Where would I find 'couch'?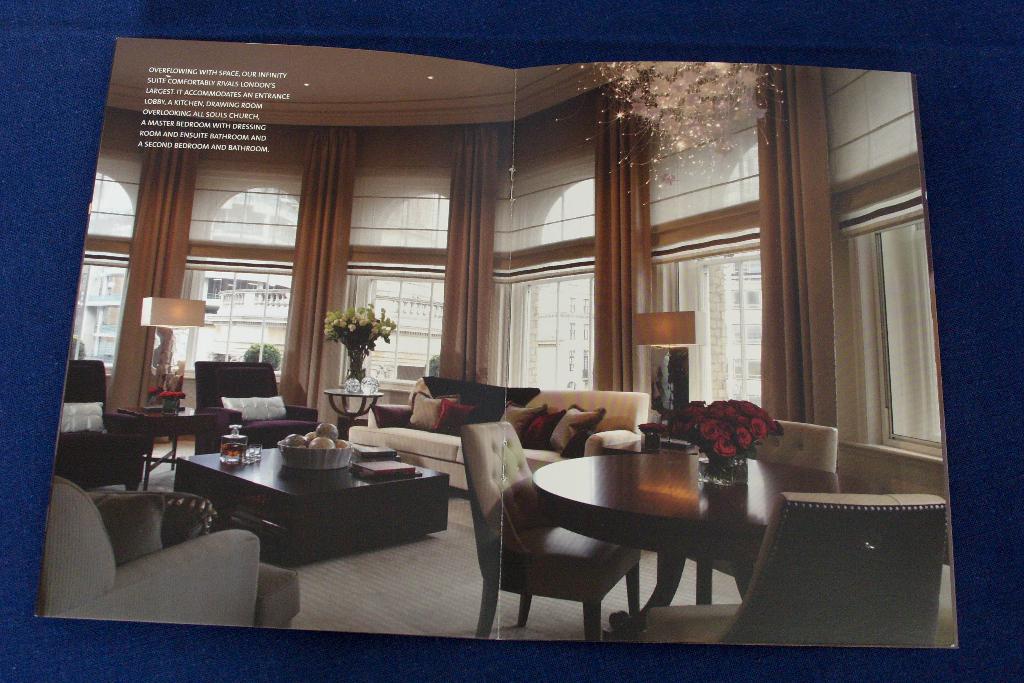
At box(31, 464, 278, 627).
